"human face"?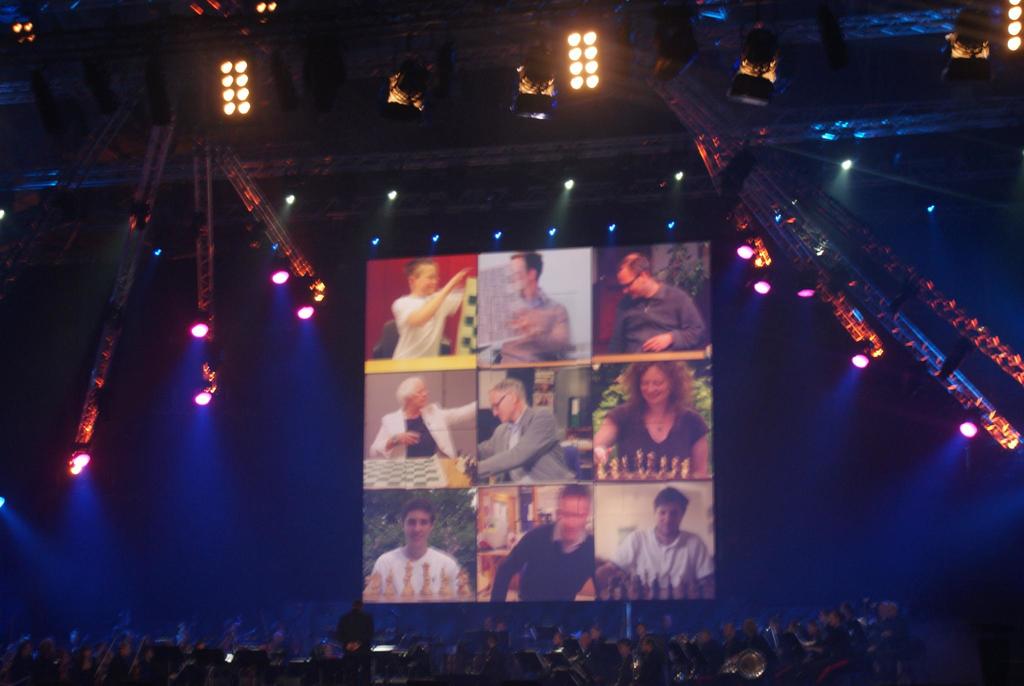
crop(696, 632, 707, 643)
